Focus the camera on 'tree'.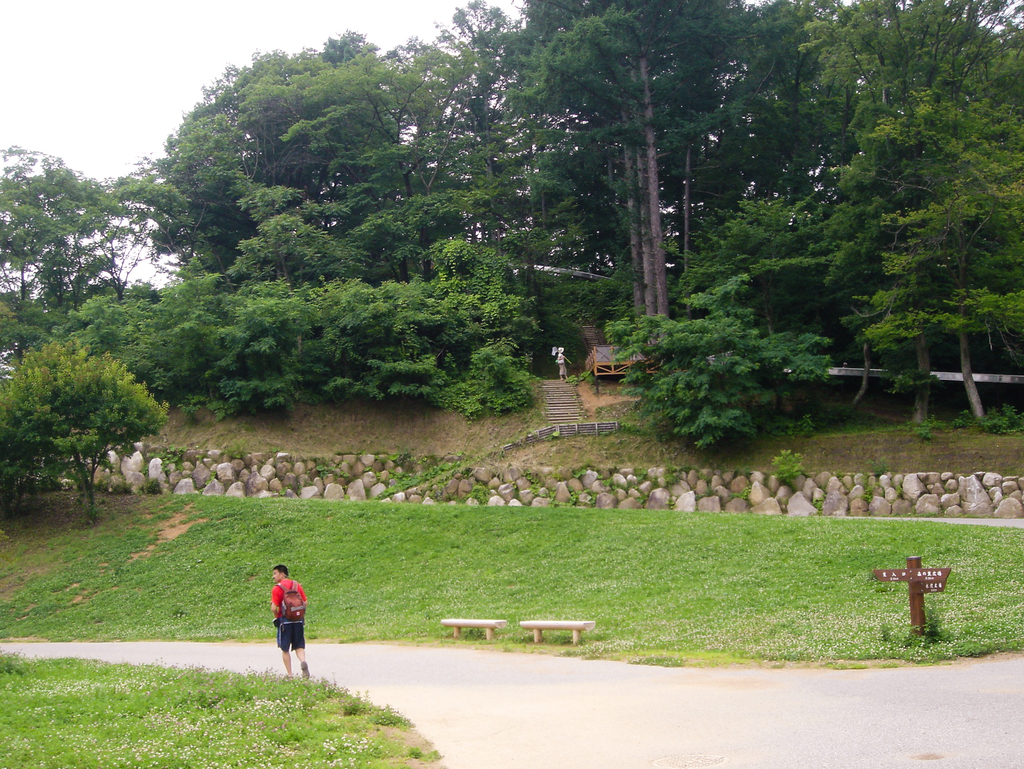
Focus region: [11, 311, 164, 521].
